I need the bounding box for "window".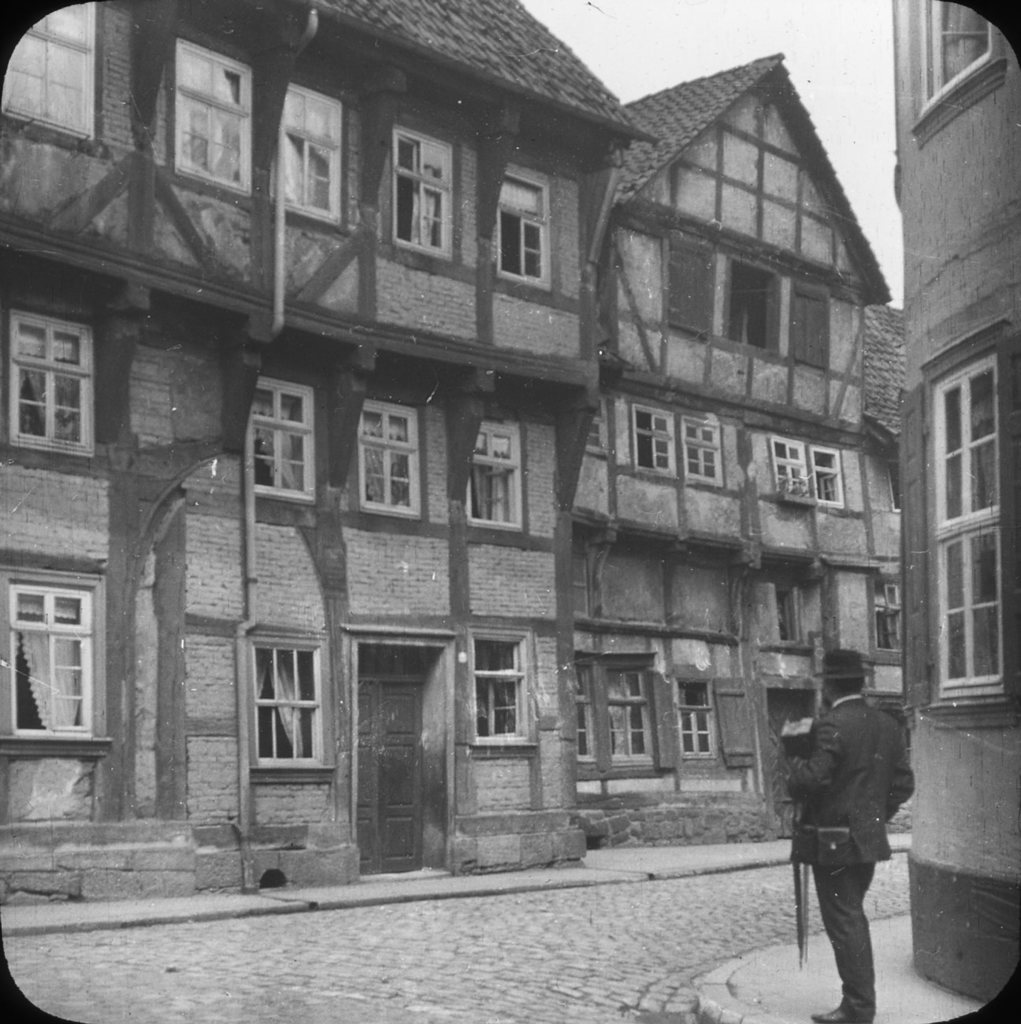
Here it is: [left=462, top=414, right=529, bottom=536].
